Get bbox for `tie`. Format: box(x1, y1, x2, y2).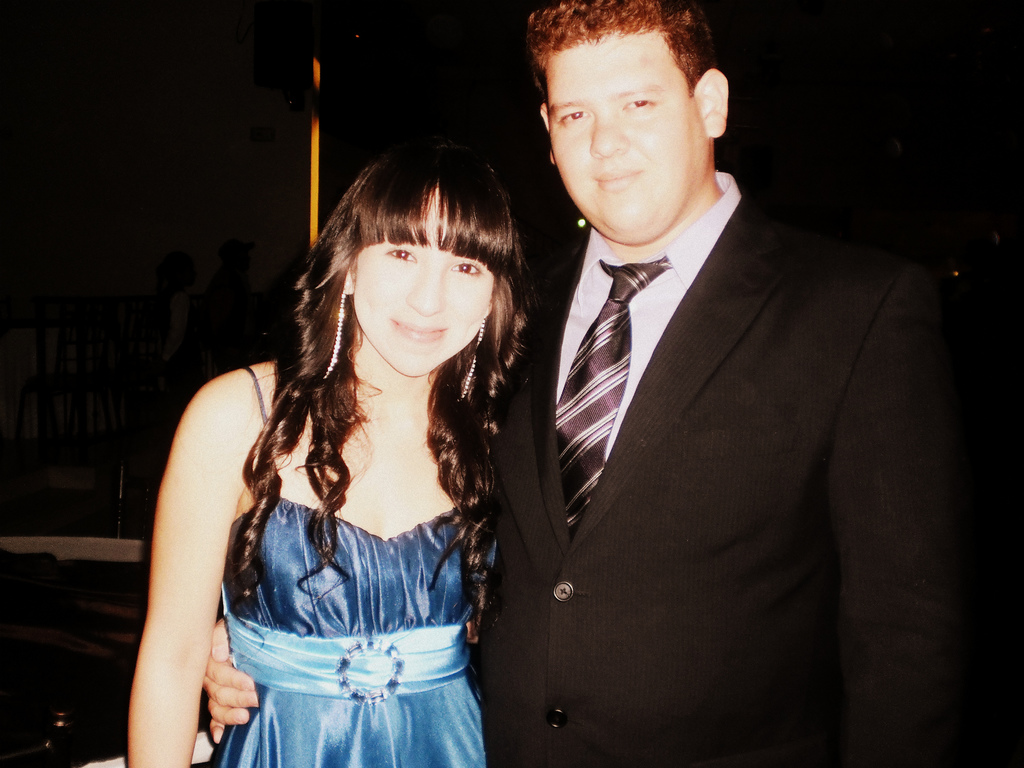
box(556, 257, 672, 538).
